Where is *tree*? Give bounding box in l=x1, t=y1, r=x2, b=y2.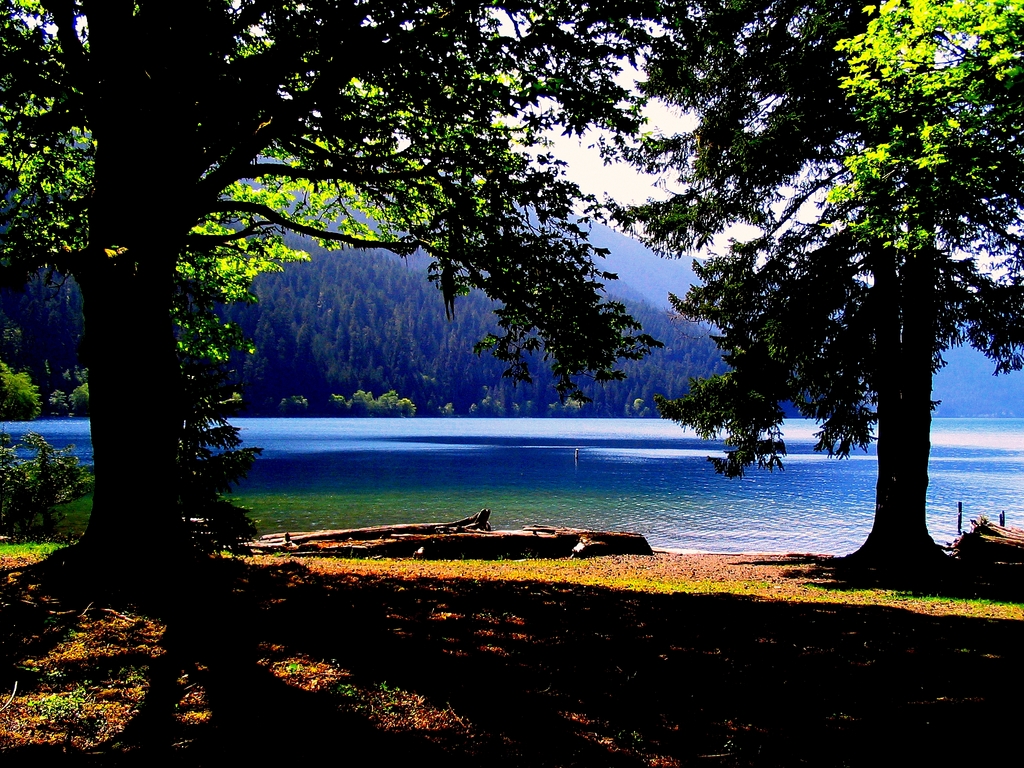
l=36, t=300, r=83, b=375.
